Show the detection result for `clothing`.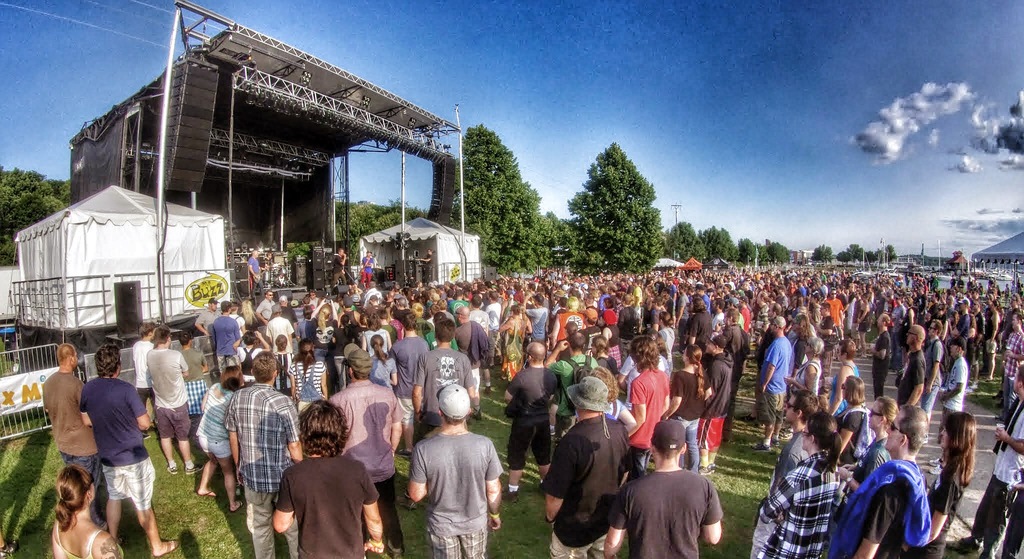
(x1=892, y1=347, x2=924, y2=410).
